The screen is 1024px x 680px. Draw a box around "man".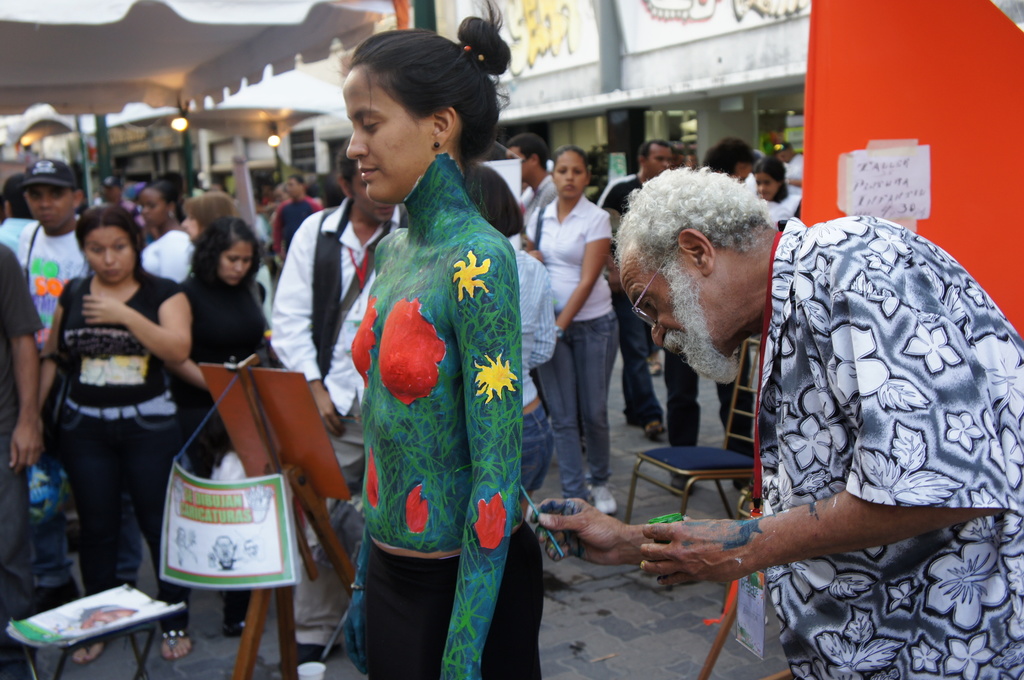
BBox(268, 137, 413, 679).
